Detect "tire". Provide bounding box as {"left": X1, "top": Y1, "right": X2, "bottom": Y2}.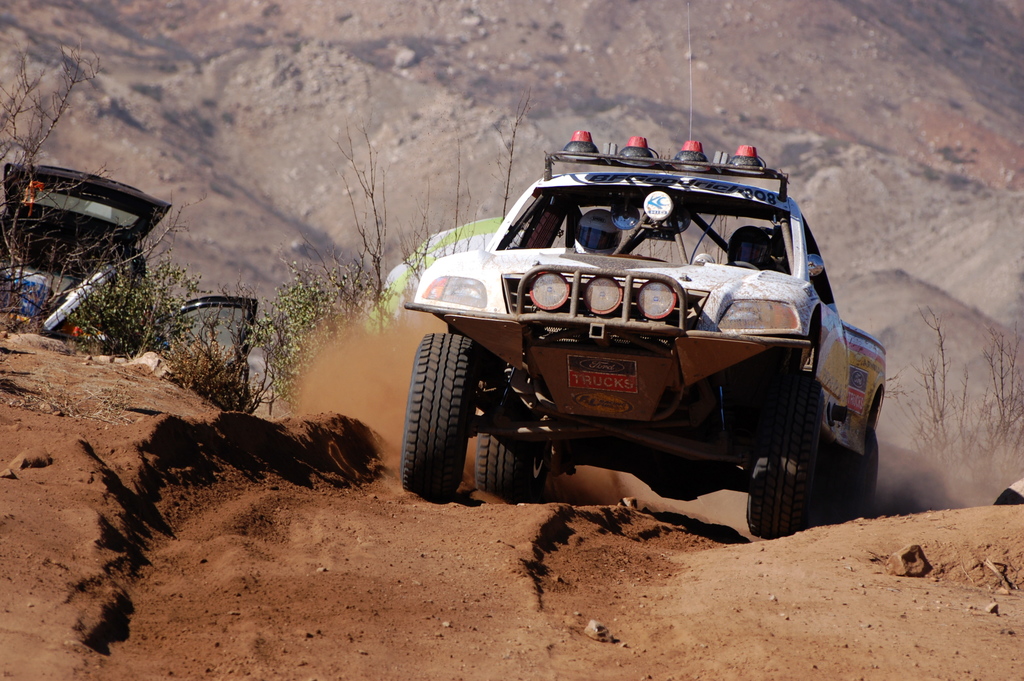
{"left": 407, "top": 320, "right": 531, "bottom": 509}.
